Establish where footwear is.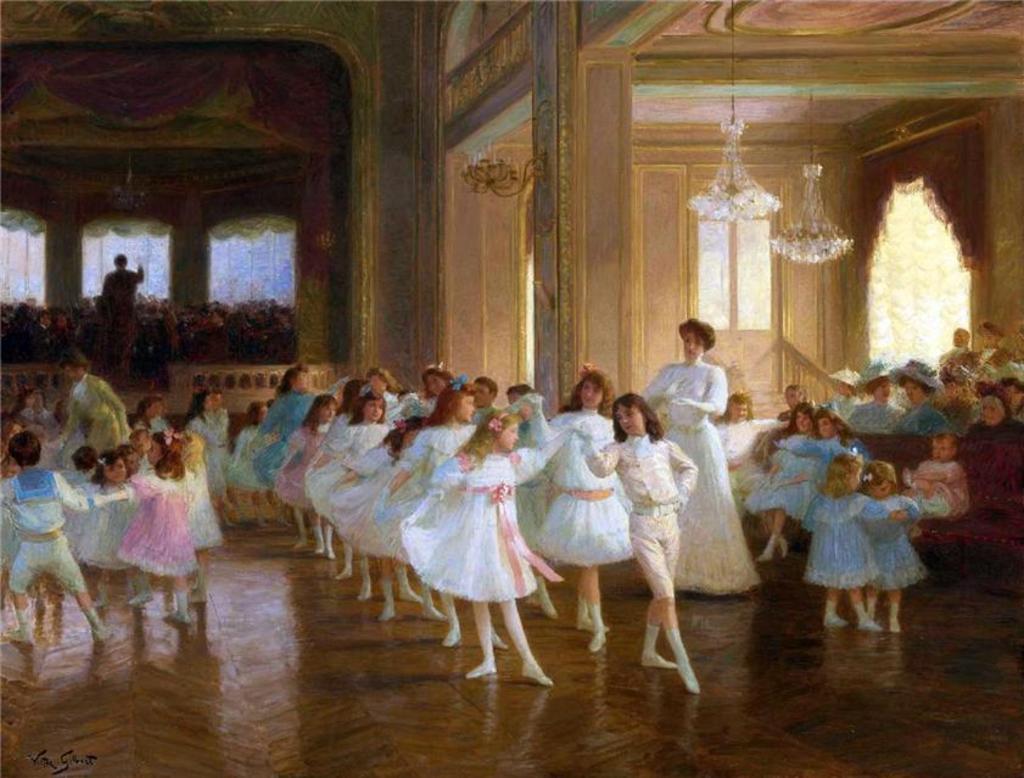
Established at BBox(420, 609, 452, 620).
